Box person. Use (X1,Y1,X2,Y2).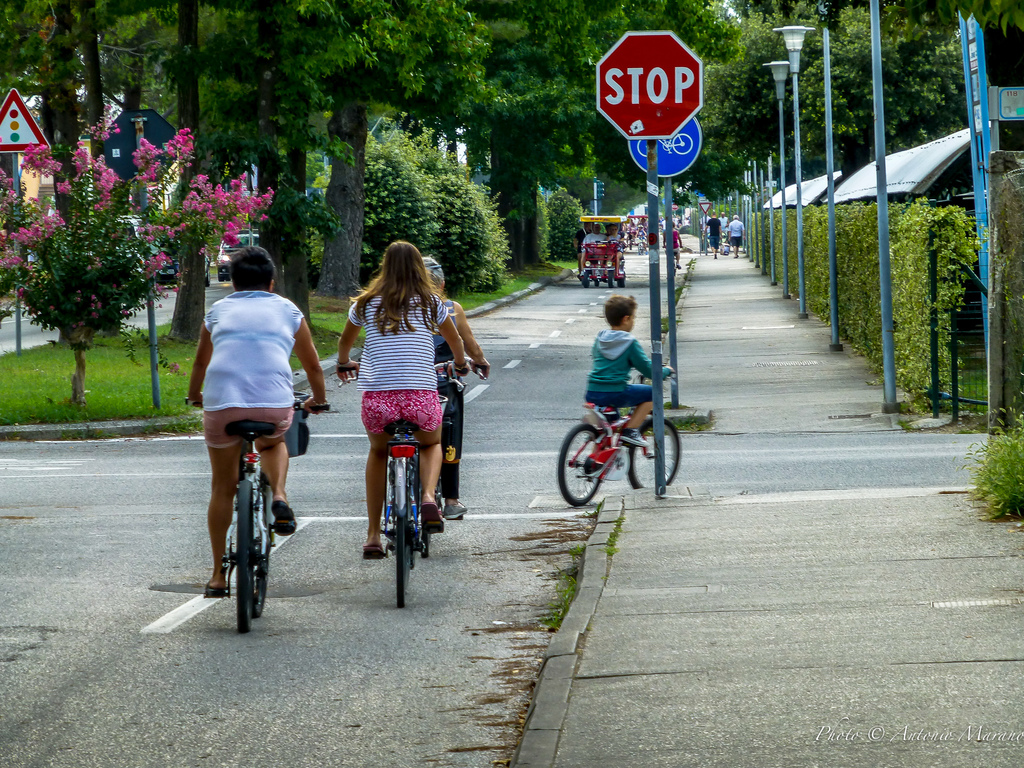
(335,237,468,562).
